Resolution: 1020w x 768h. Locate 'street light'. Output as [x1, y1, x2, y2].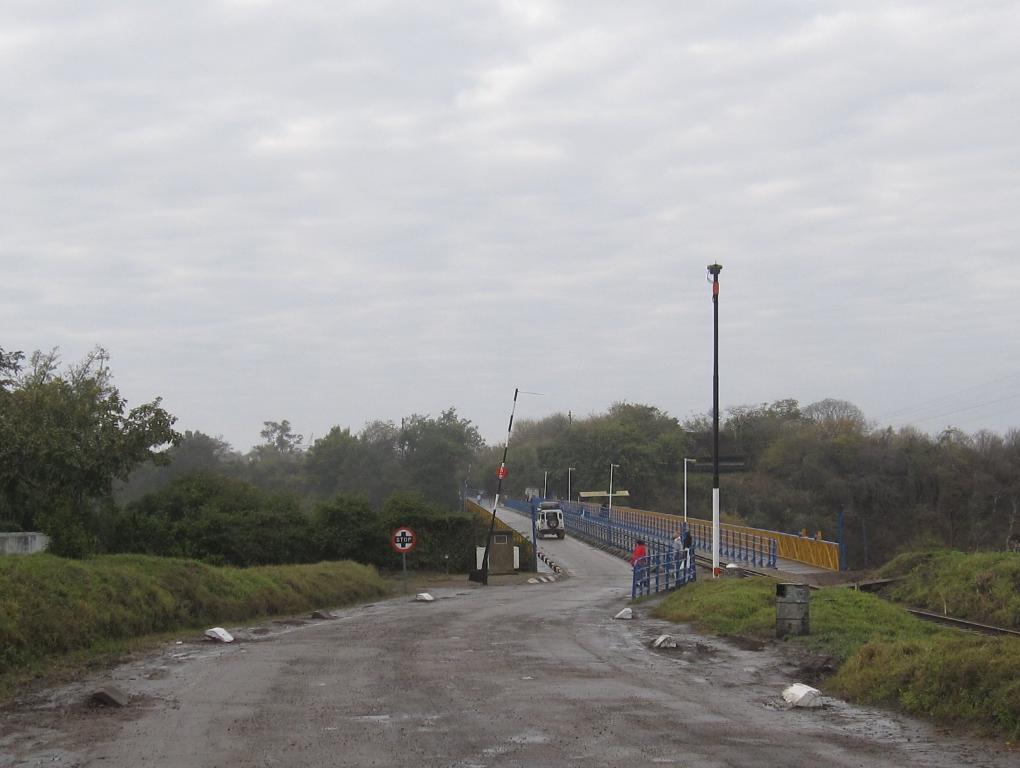
[565, 466, 576, 504].
